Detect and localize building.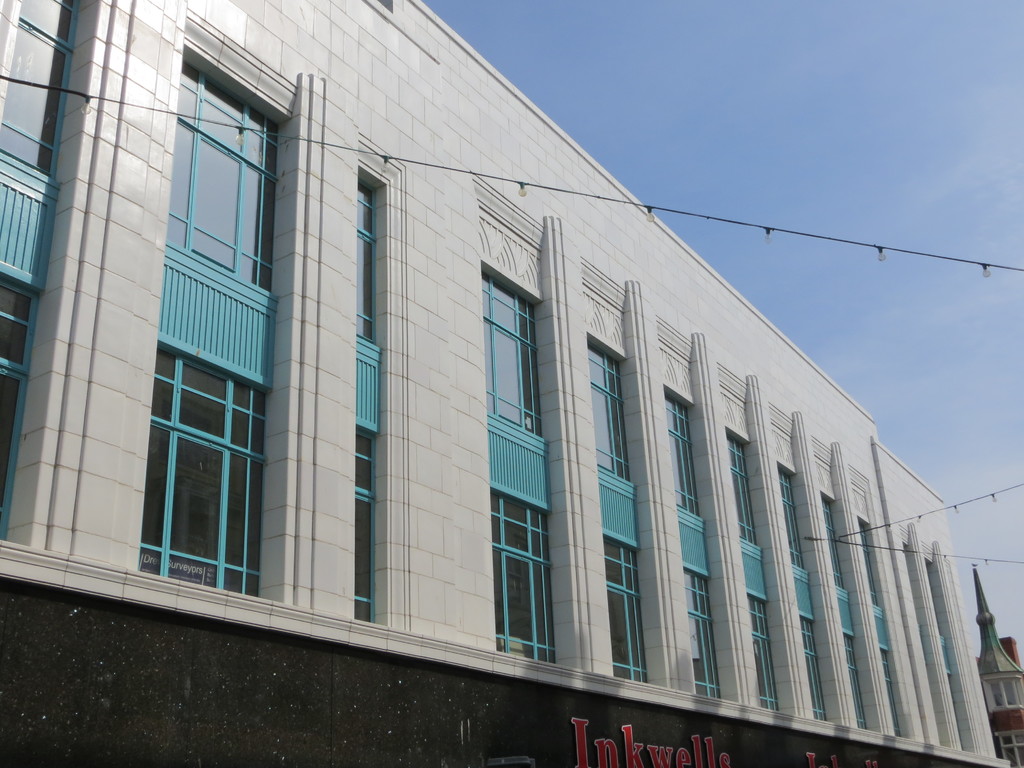
Localized at {"left": 0, "top": 0, "right": 1010, "bottom": 767}.
